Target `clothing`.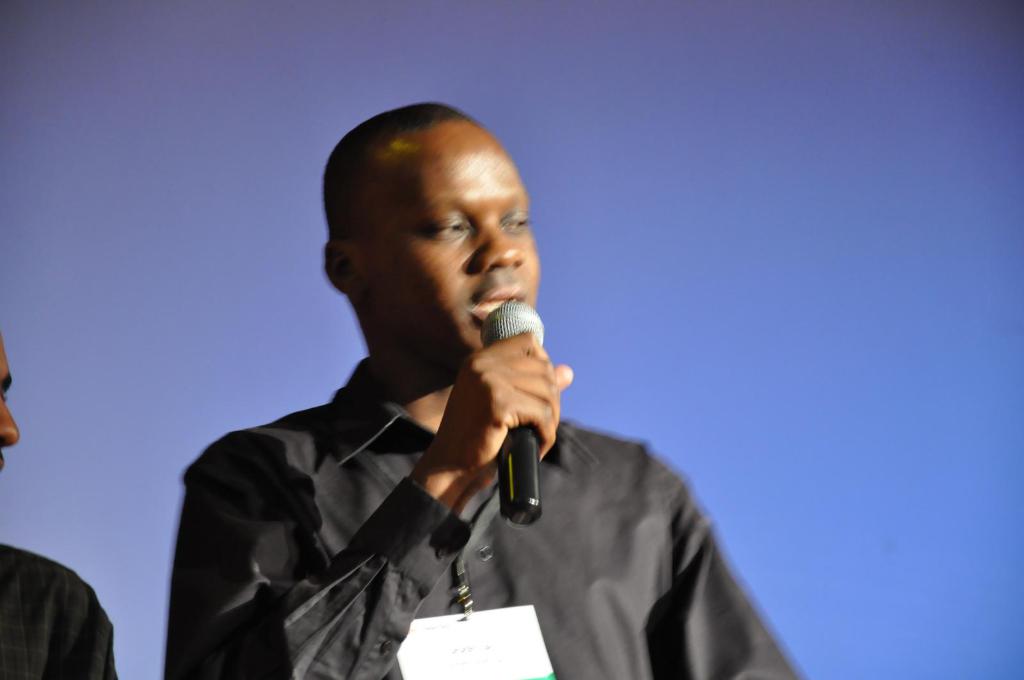
Target region: <region>0, 543, 118, 679</region>.
